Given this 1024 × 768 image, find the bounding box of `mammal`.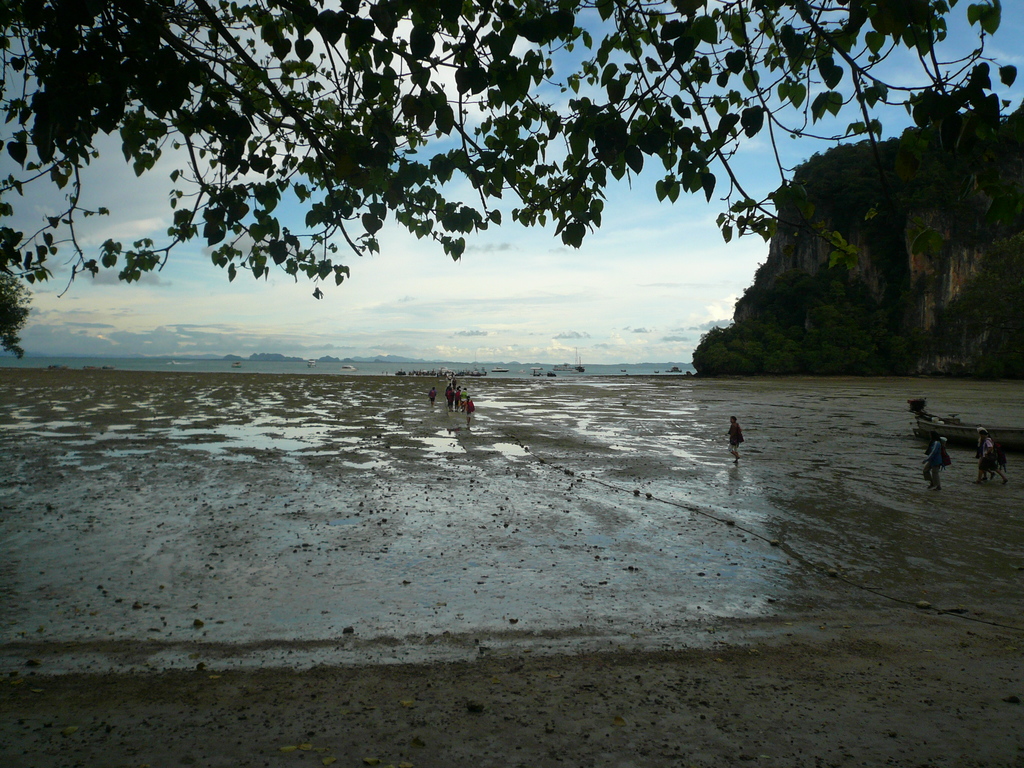
<region>979, 428, 1005, 484</region>.
